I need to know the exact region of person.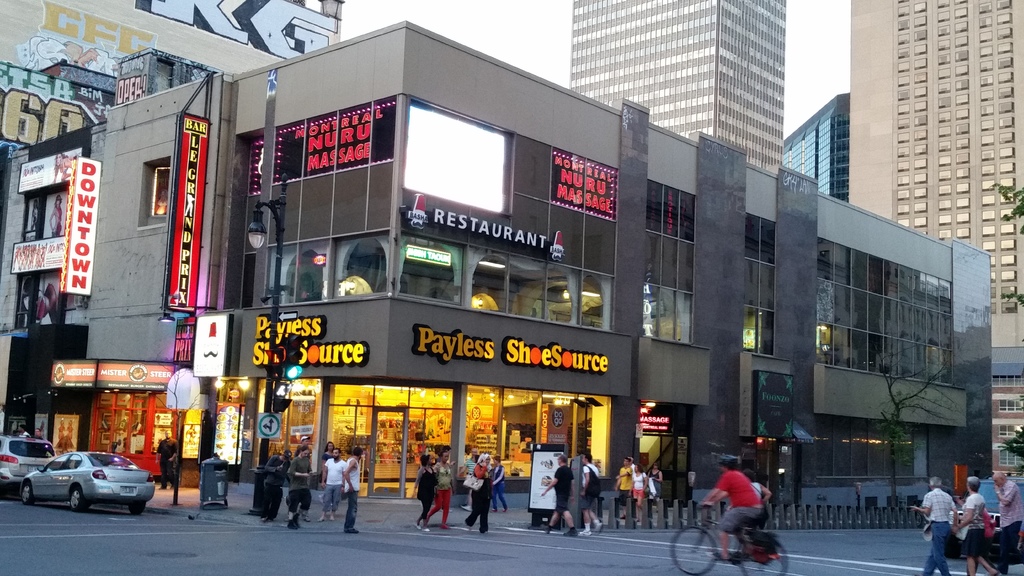
Region: box=[956, 477, 990, 575].
